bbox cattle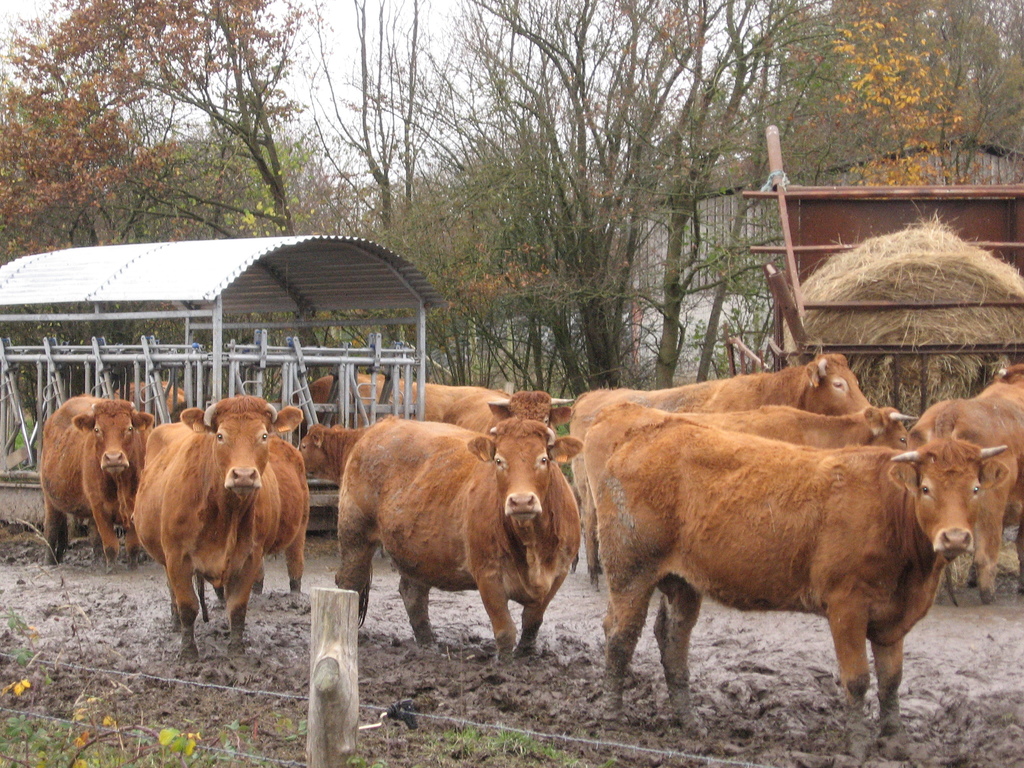
rect(129, 378, 186, 413)
